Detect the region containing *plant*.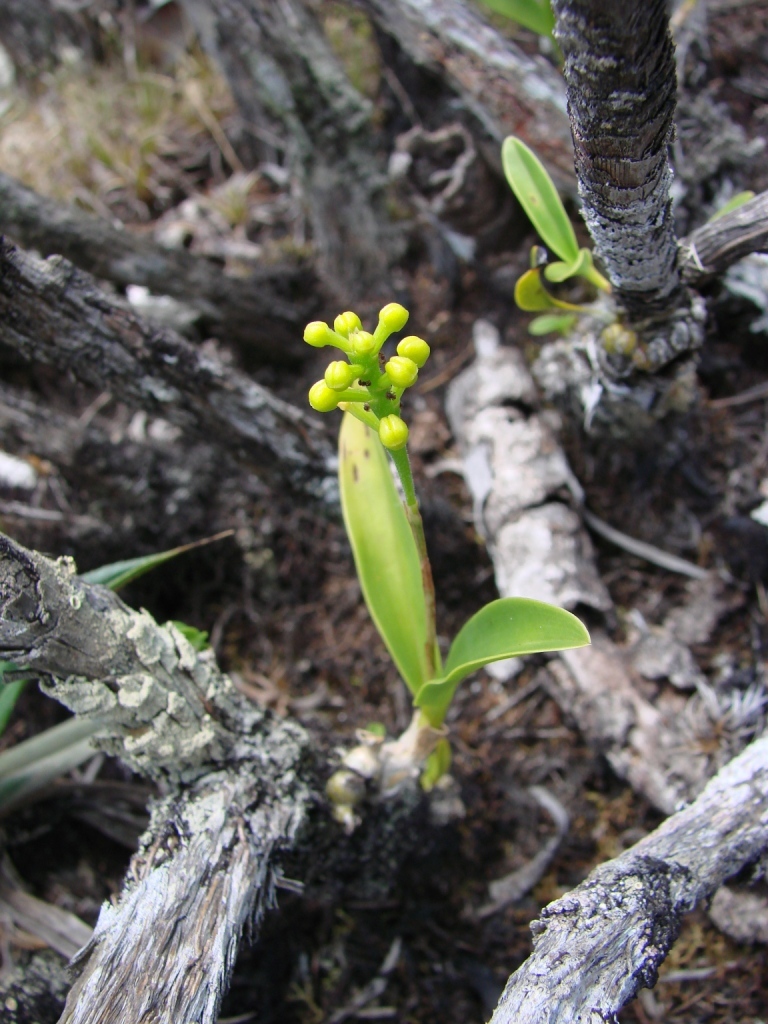
x1=707 y1=189 x2=755 y2=218.
